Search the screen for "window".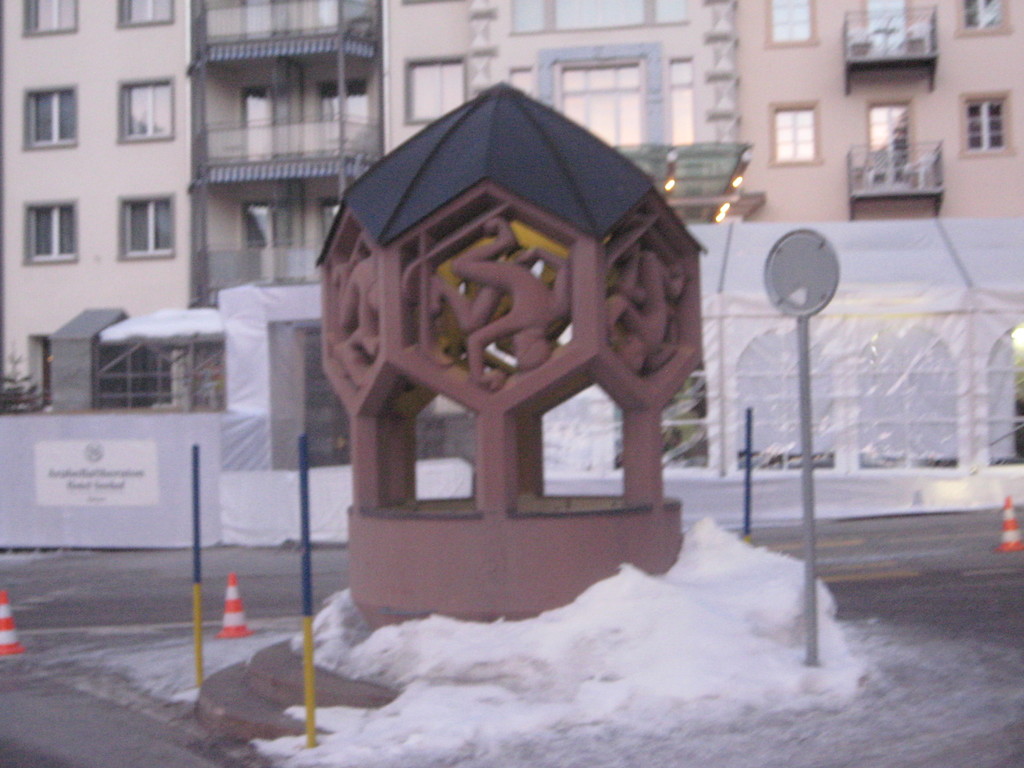
Found at select_region(118, 197, 175, 261).
